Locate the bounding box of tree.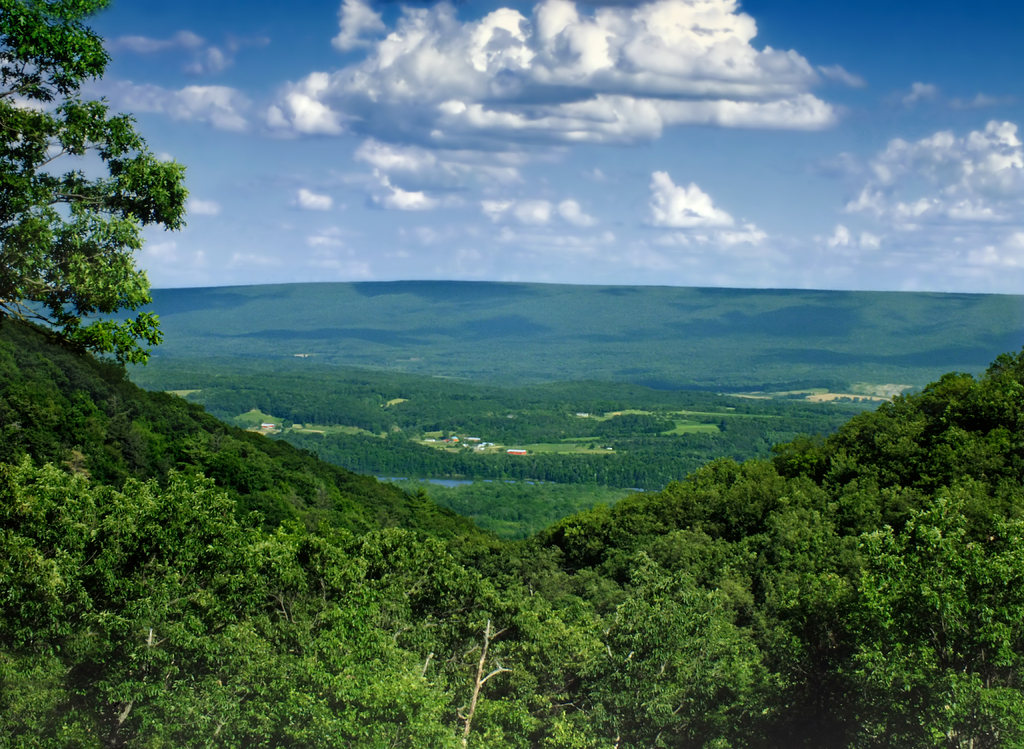
Bounding box: 0 0 182 389.
